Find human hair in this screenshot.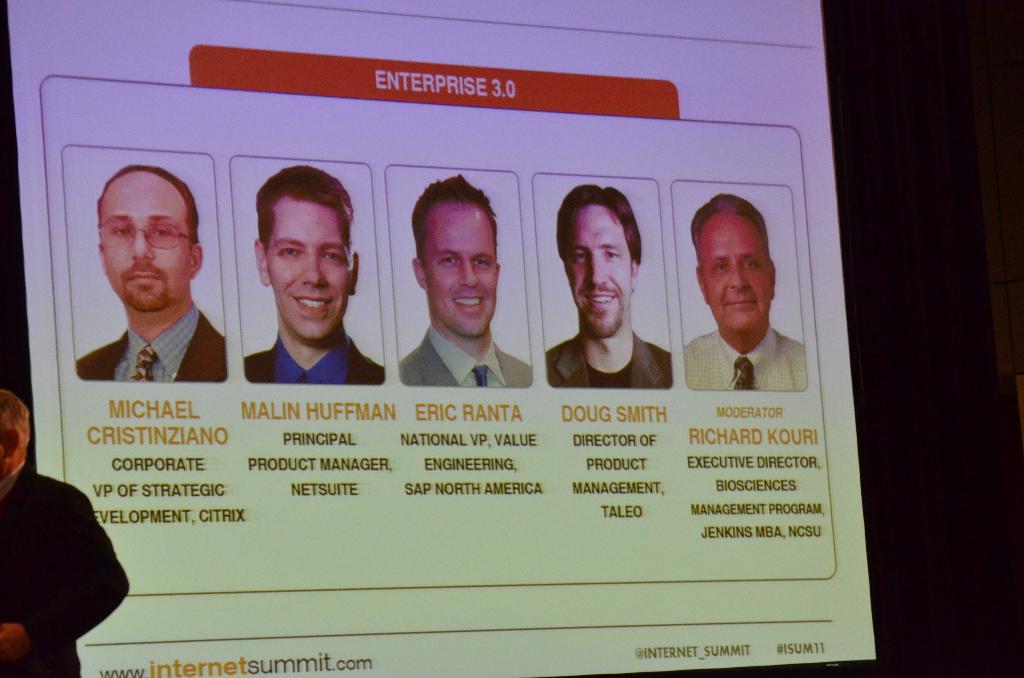
The bounding box for human hair is 410,172,499,264.
